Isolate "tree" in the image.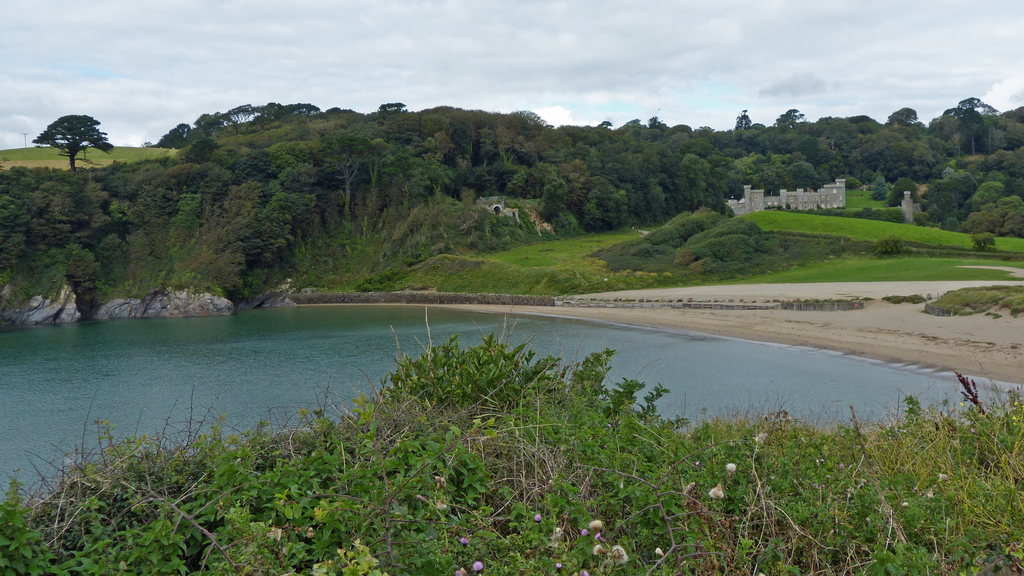
Isolated region: 964 186 1002 221.
